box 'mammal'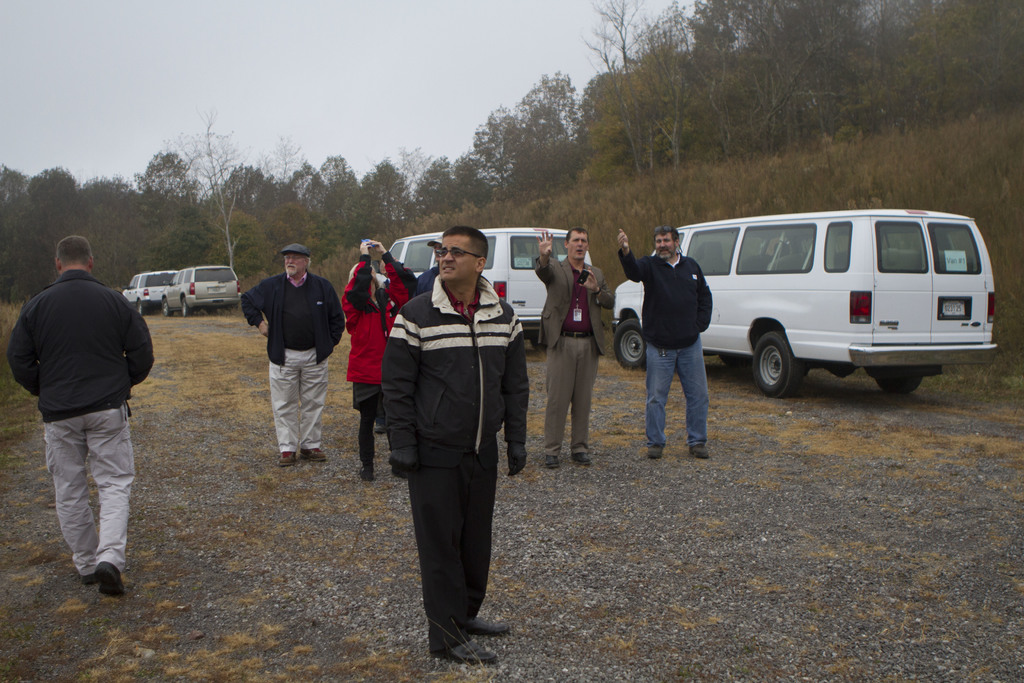
(left=533, top=230, right=618, bottom=465)
